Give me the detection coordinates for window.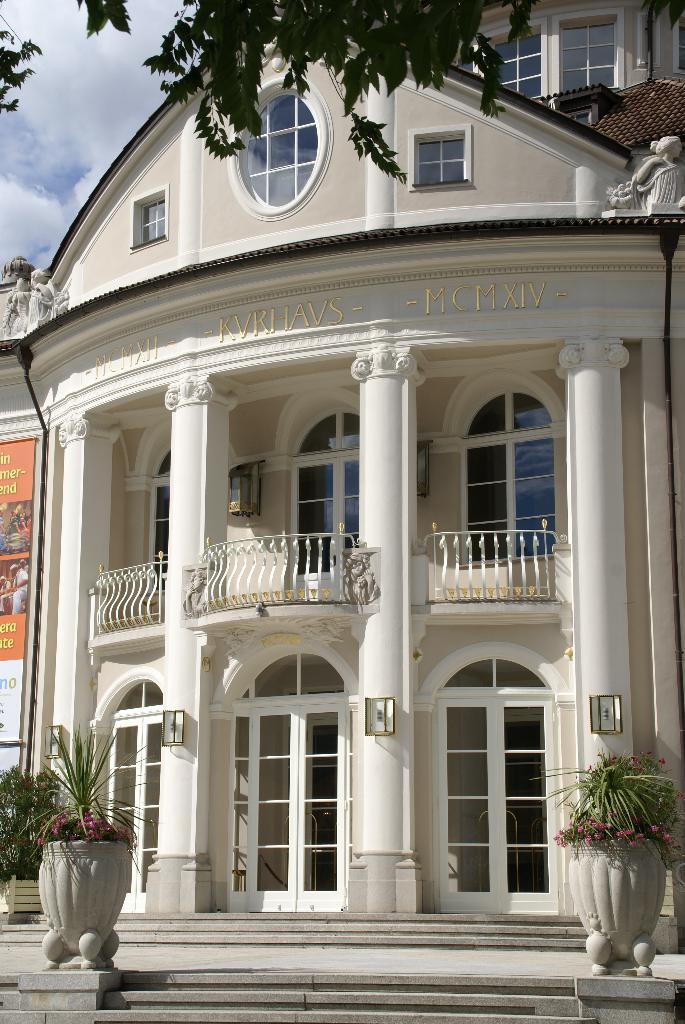
{"x1": 148, "y1": 676, "x2": 164, "y2": 705}.
